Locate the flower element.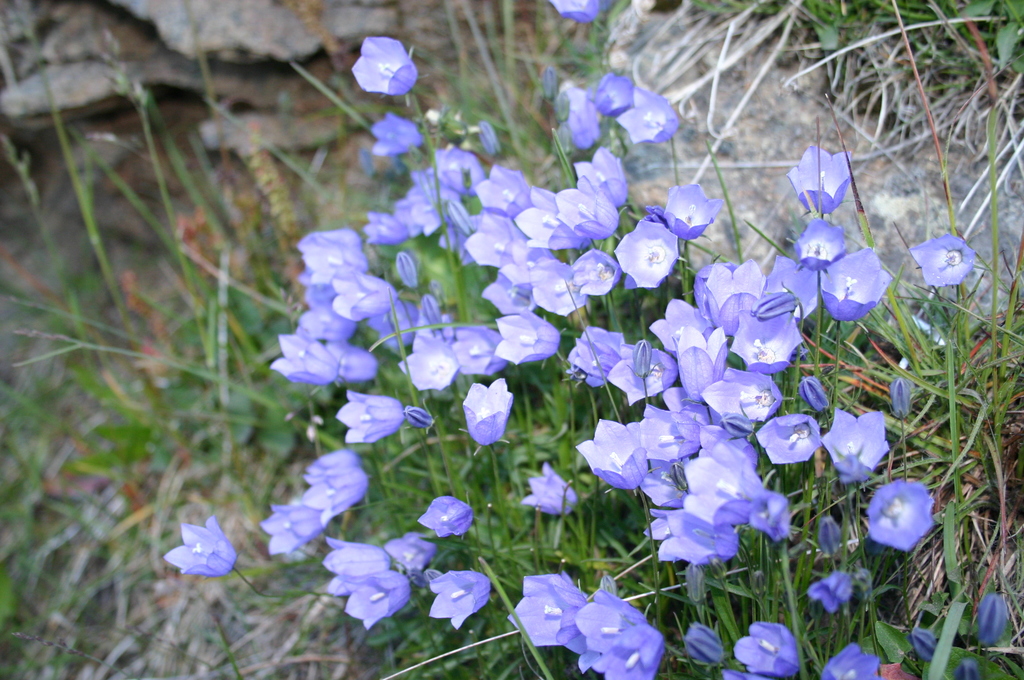
Element bbox: {"left": 420, "top": 494, "right": 477, "bottom": 540}.
